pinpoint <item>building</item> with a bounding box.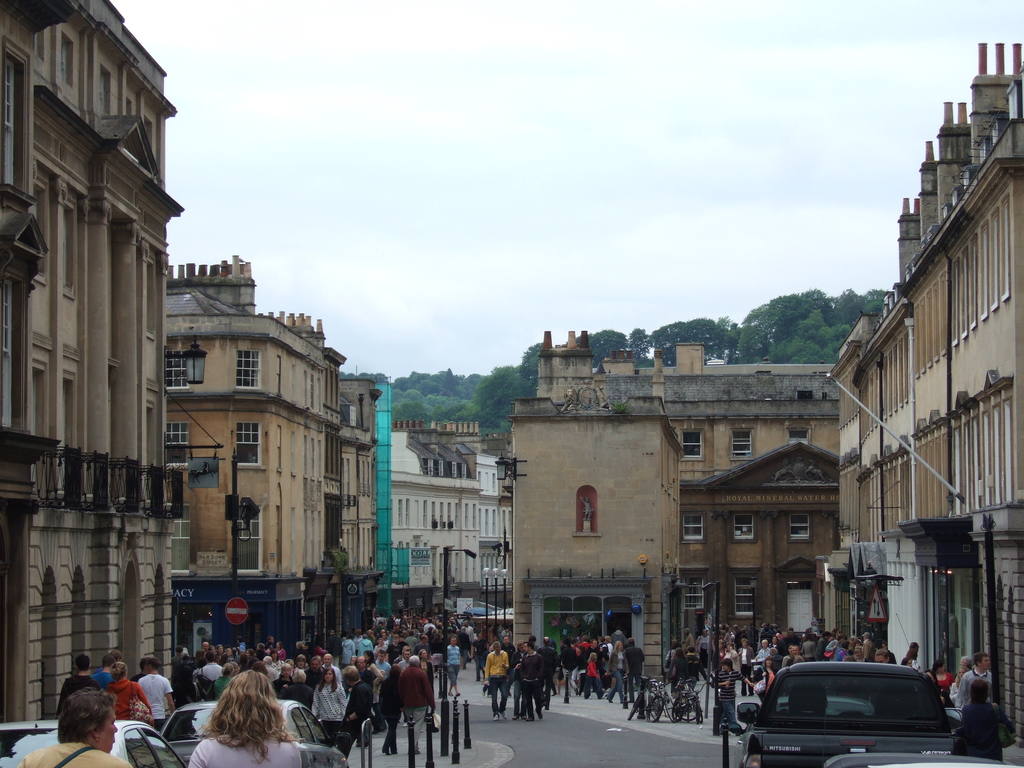
x1=0, y1=0, x2=186, y2=753.
